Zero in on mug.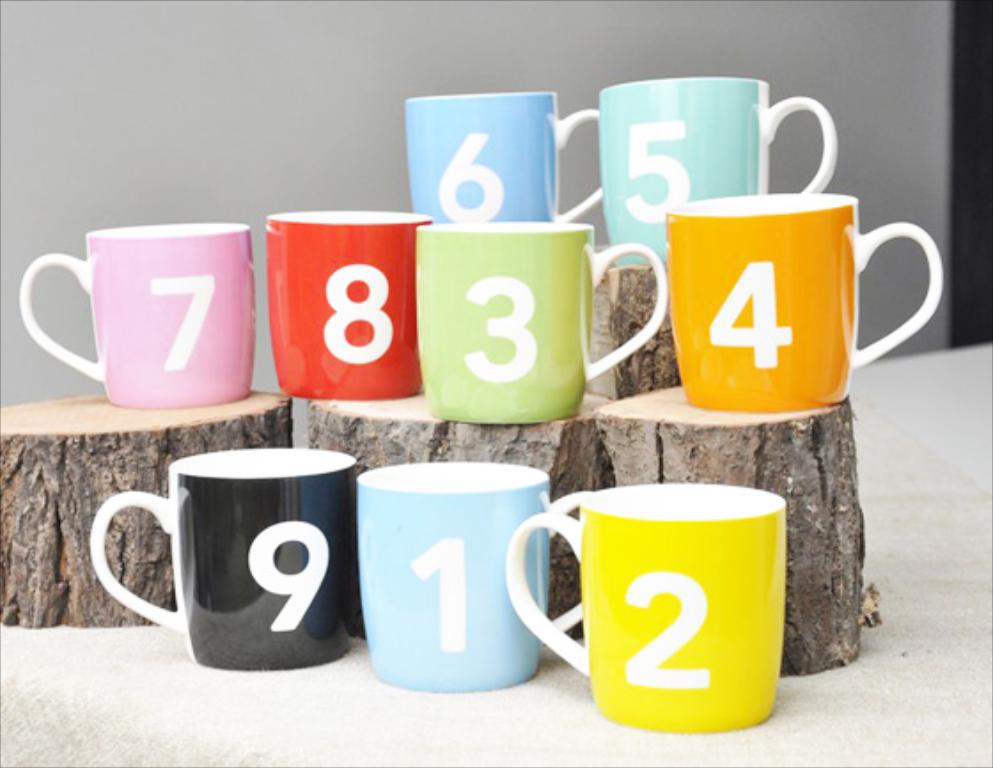
Zeroed in: locate(413, 222, 667, 427).
